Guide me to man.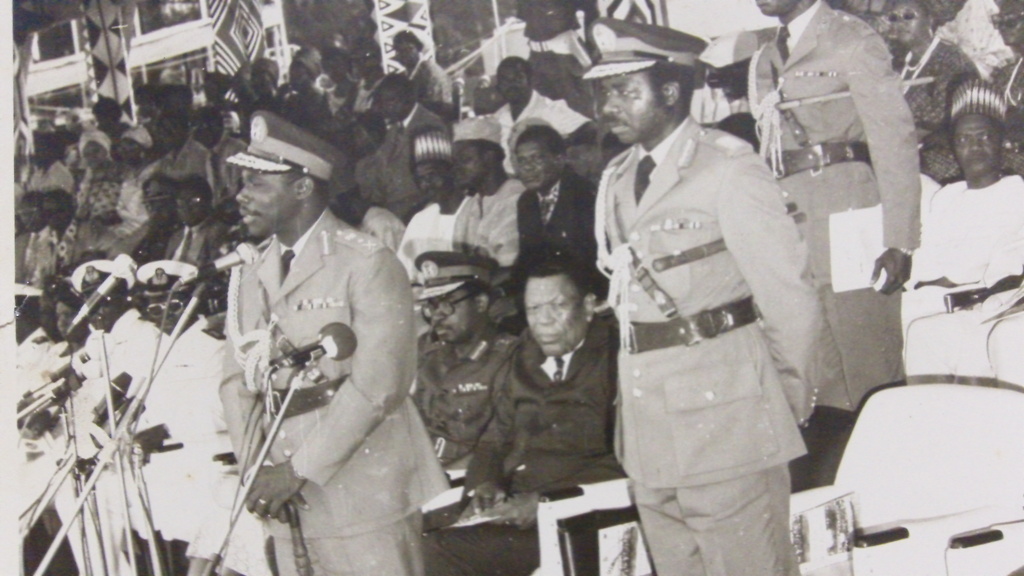
Guidance: bbox=[144, 254, 220, 575].
